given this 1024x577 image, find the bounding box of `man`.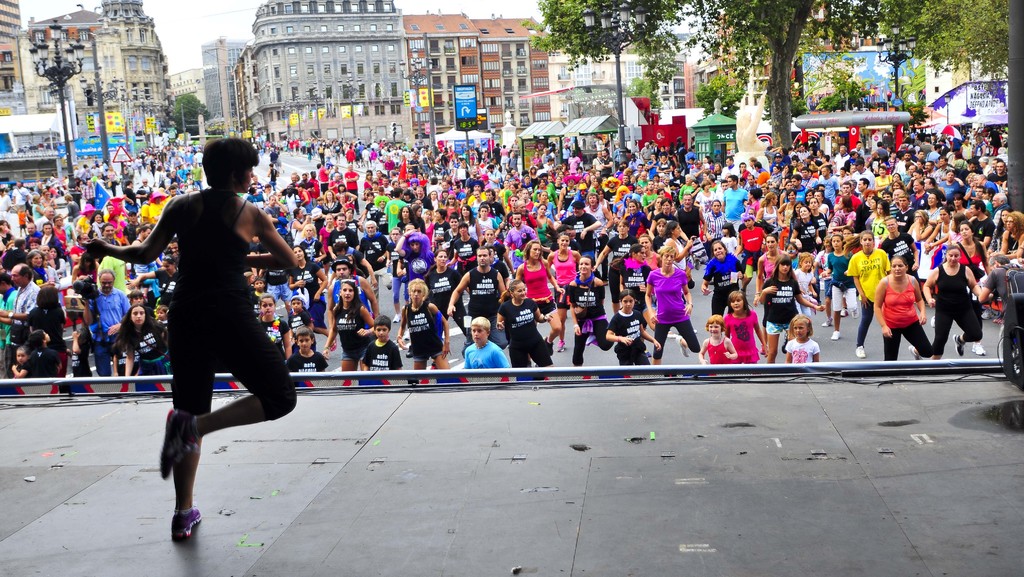
(x1=907, y1=161, x2=918, y2=178).
